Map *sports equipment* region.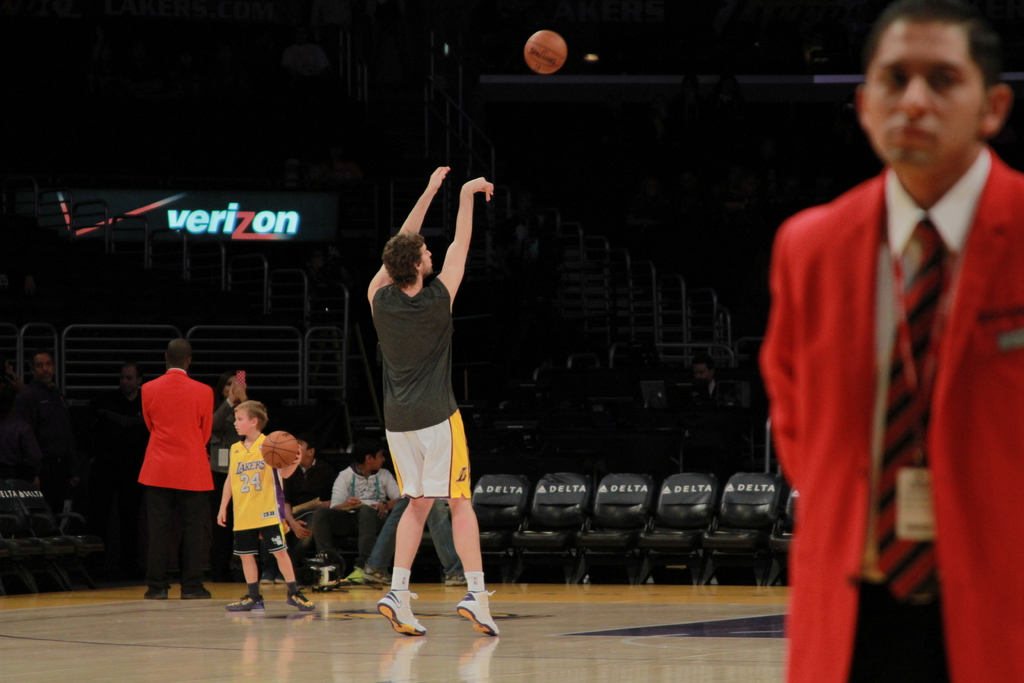
Mapped to x1=524, y1=29, x2=568, y2=76.
